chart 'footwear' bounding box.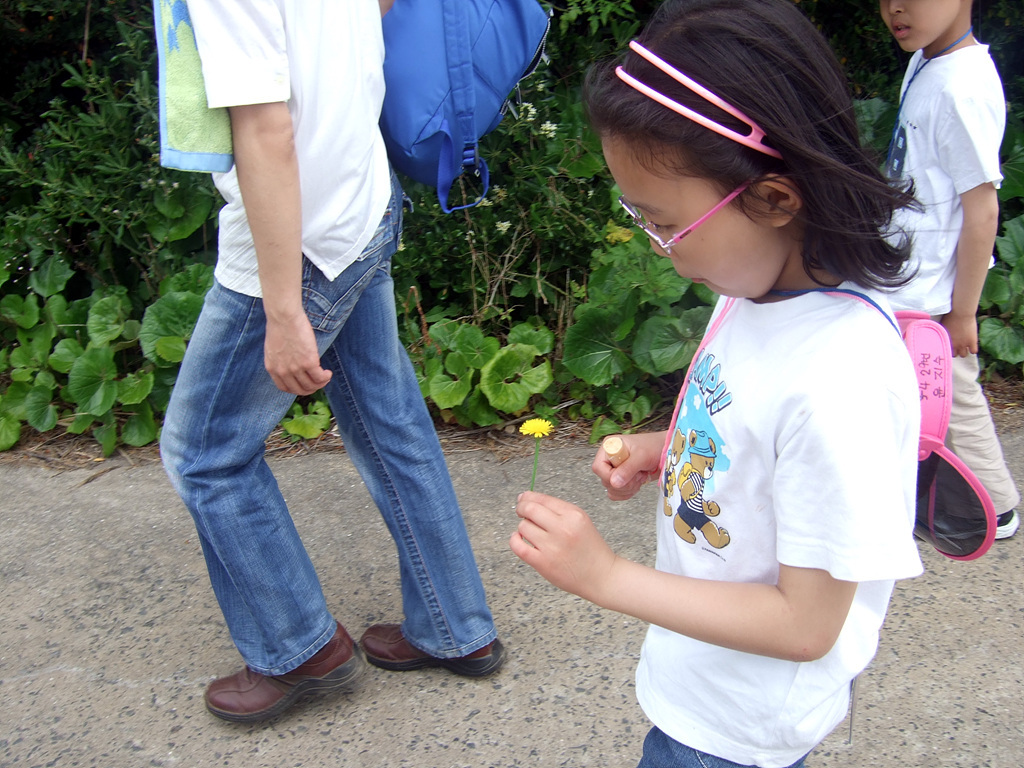
Charted: <region>908, 501, 1023, 547</region>.
